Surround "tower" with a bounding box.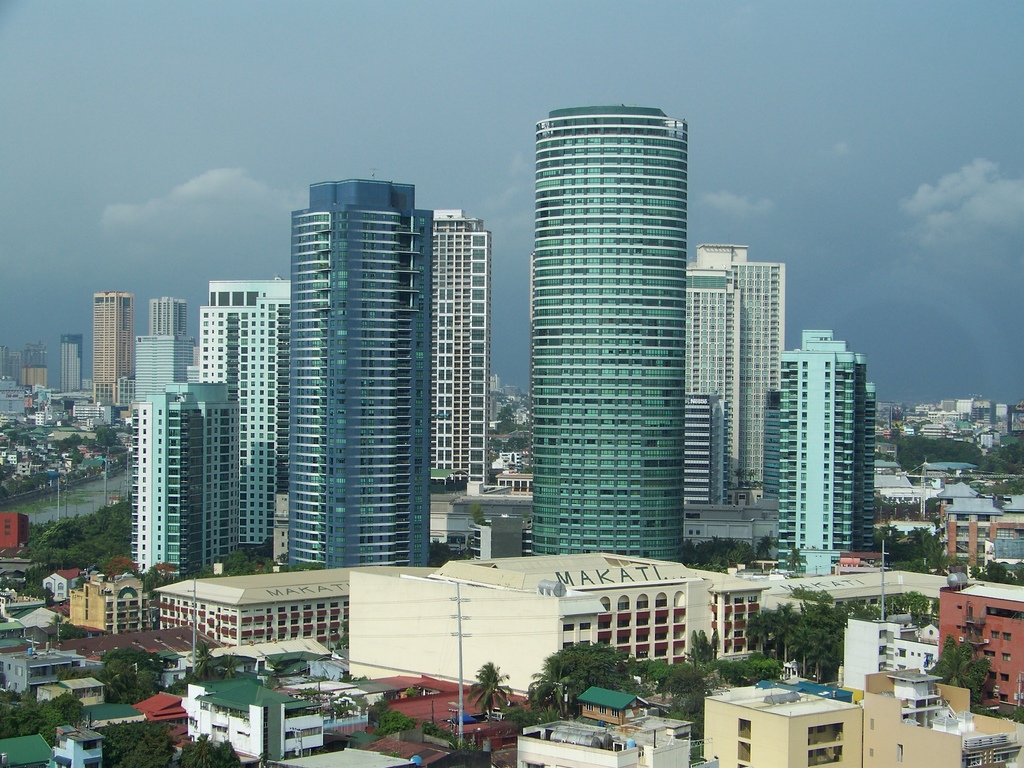
x1=429 y1=210 x2=489 y2=496.
